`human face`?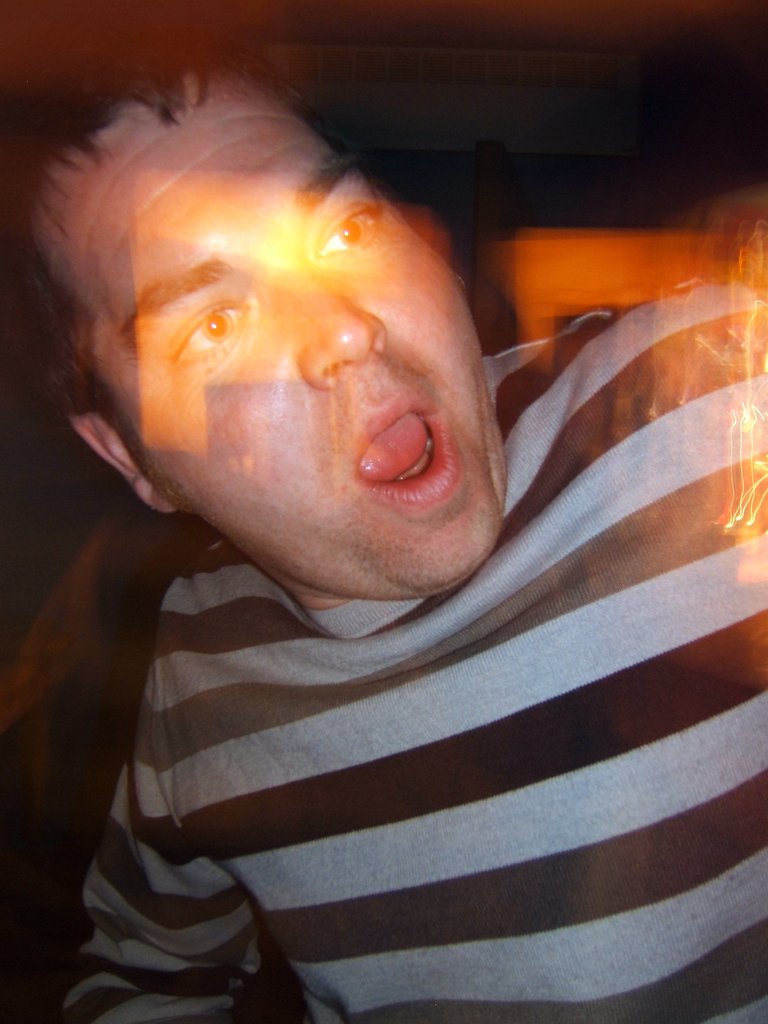
32:71:509:596
